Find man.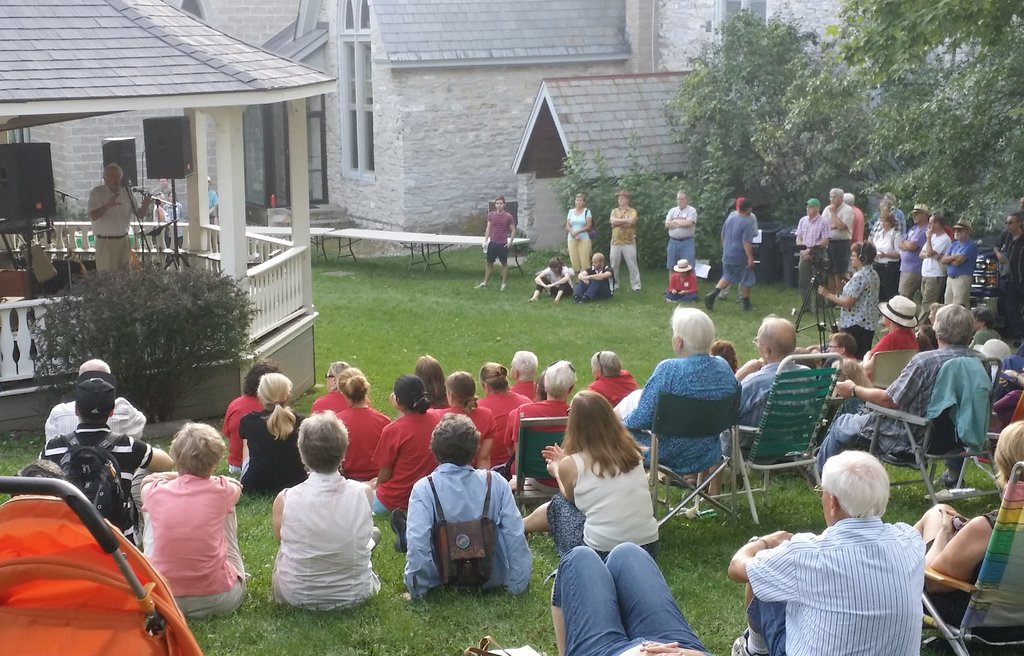
detection(922, 216, 957, 303).
